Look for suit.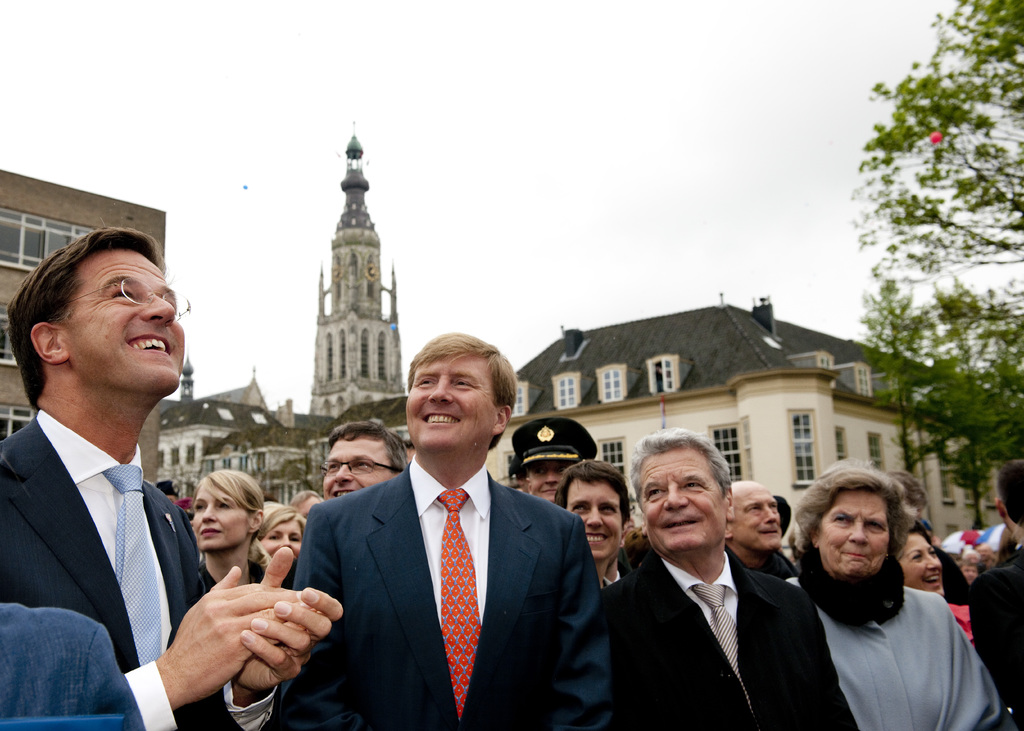
Found: <box>276,365,605,717</box>.
